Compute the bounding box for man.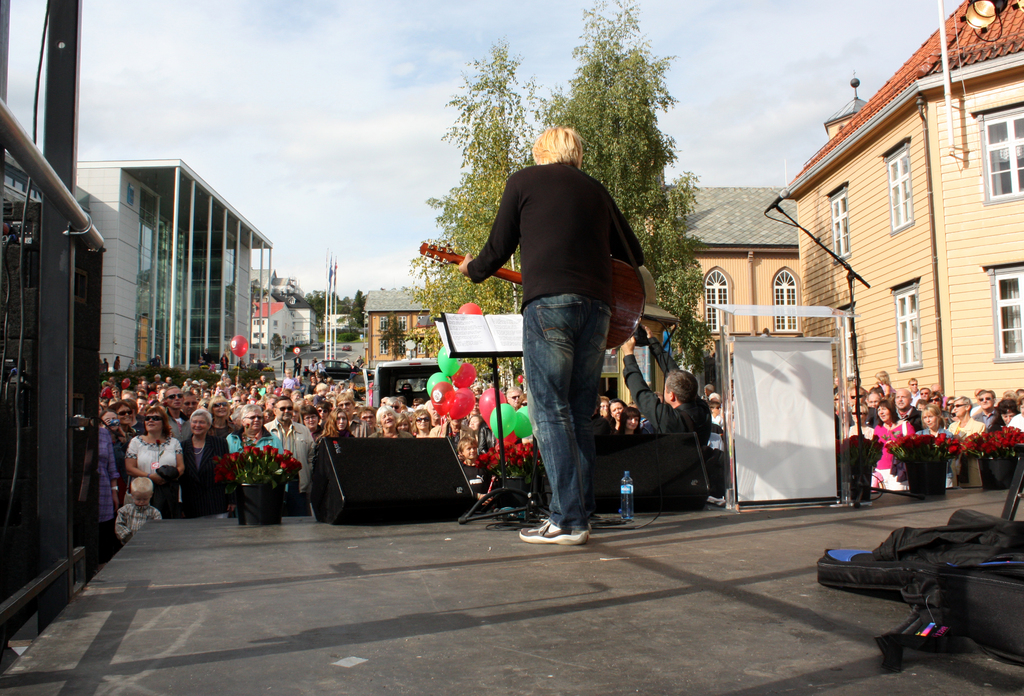
913,376,947,406.
